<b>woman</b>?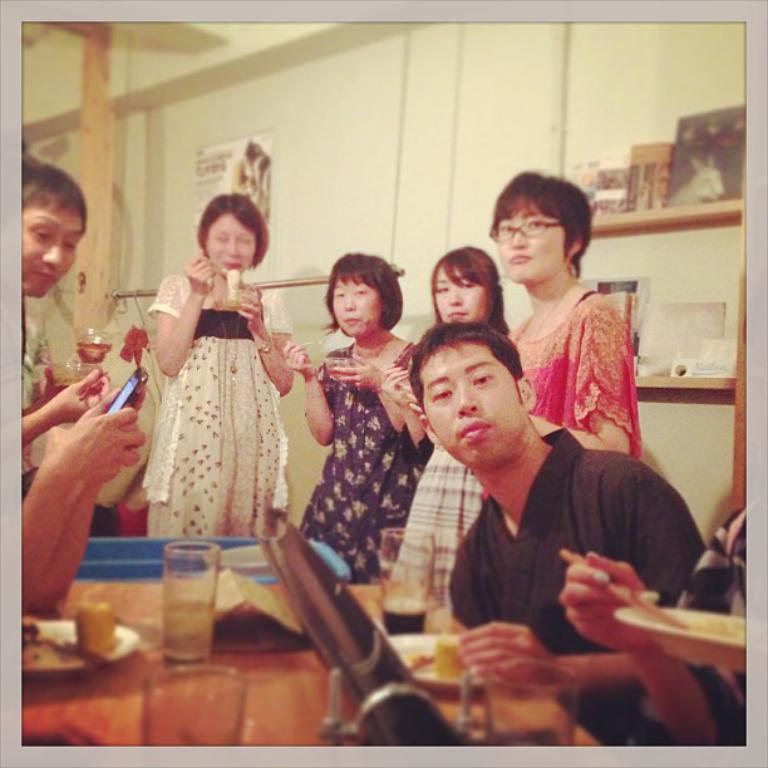
302:250:418:586
